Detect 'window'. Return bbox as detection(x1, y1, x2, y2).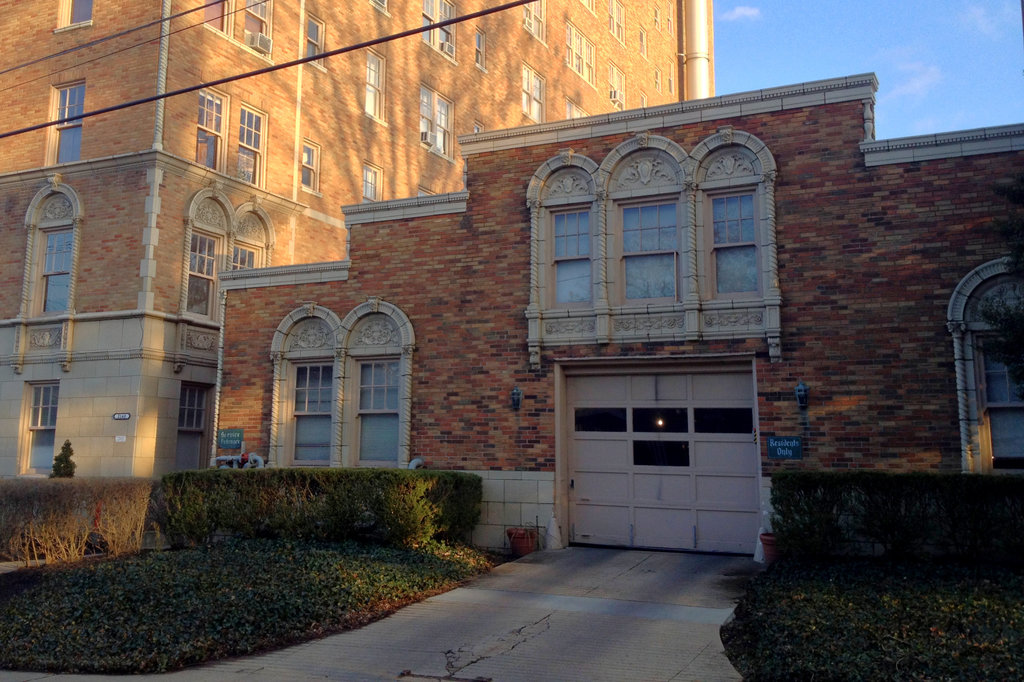
detection(231, 240, 259, 274).
